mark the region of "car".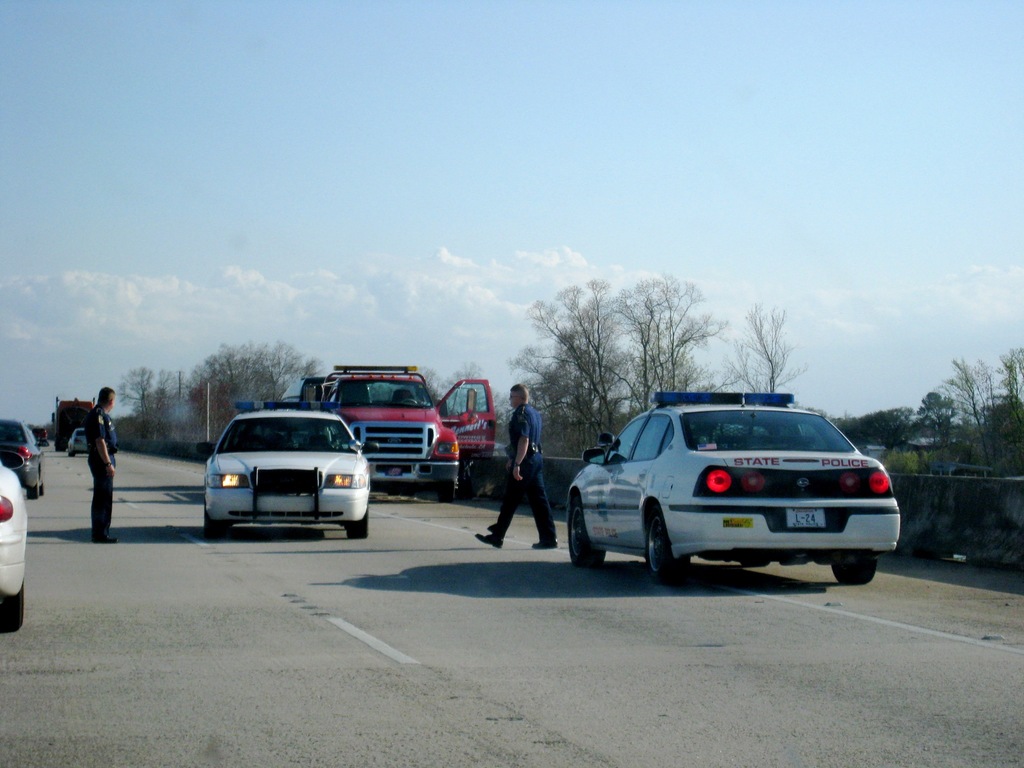
Region: bbox=[566, 375, 900, 586].
